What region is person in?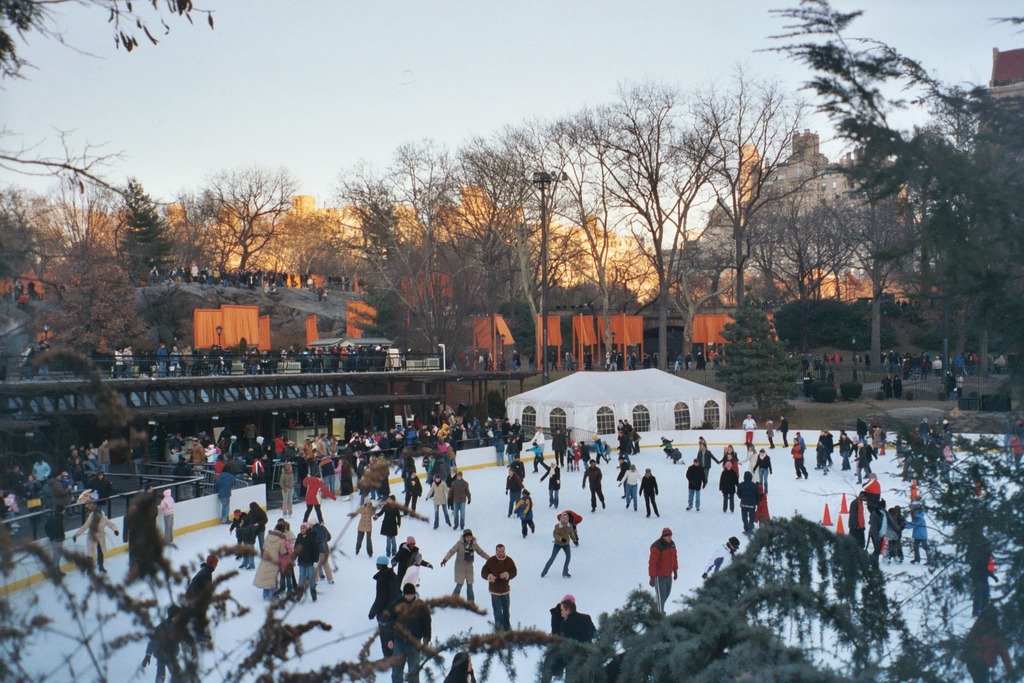
box=[752, 447, 771, 498].
